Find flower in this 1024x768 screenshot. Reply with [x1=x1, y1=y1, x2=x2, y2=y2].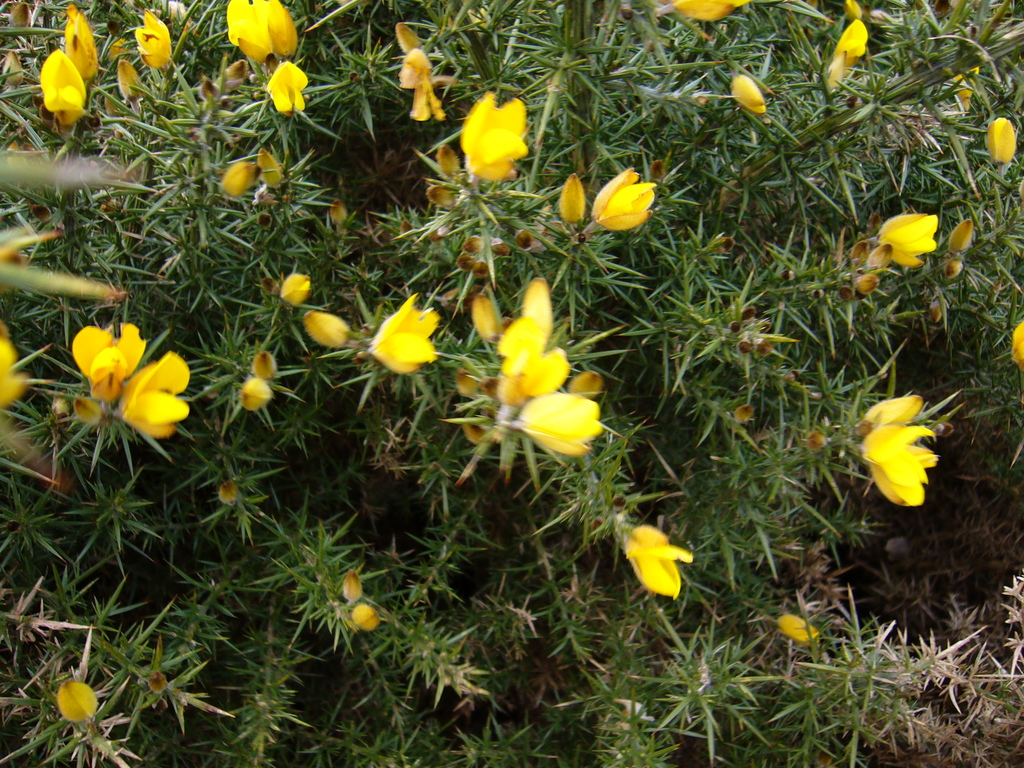
[x1=72, y1=323, x2=150, y2=401].
